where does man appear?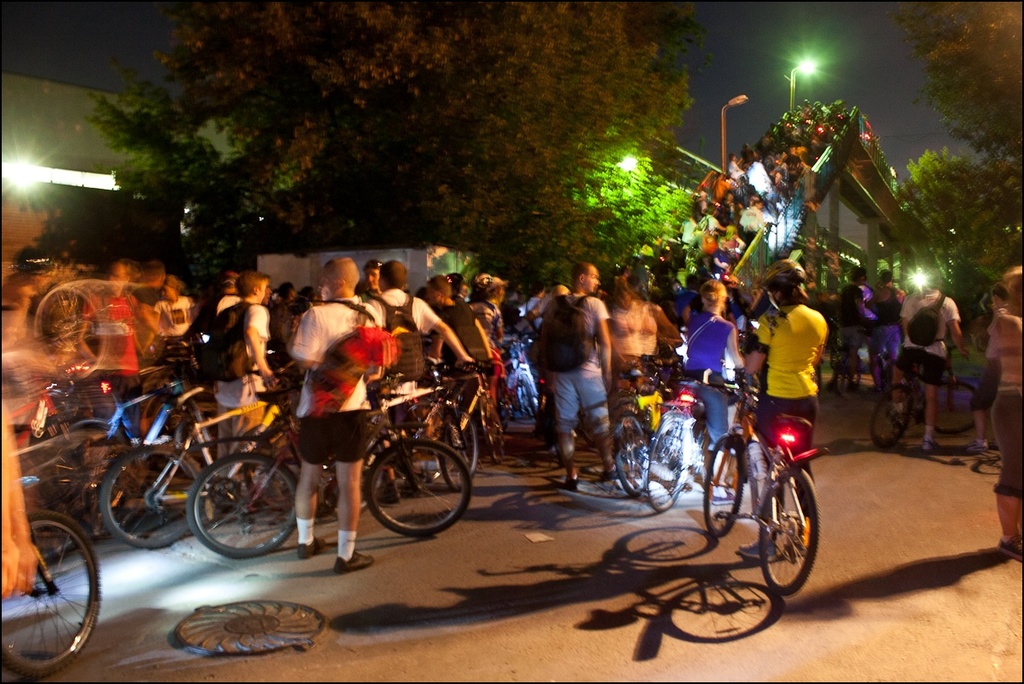
Appears at x1=384 y1=254 x2=481 y2=504.
